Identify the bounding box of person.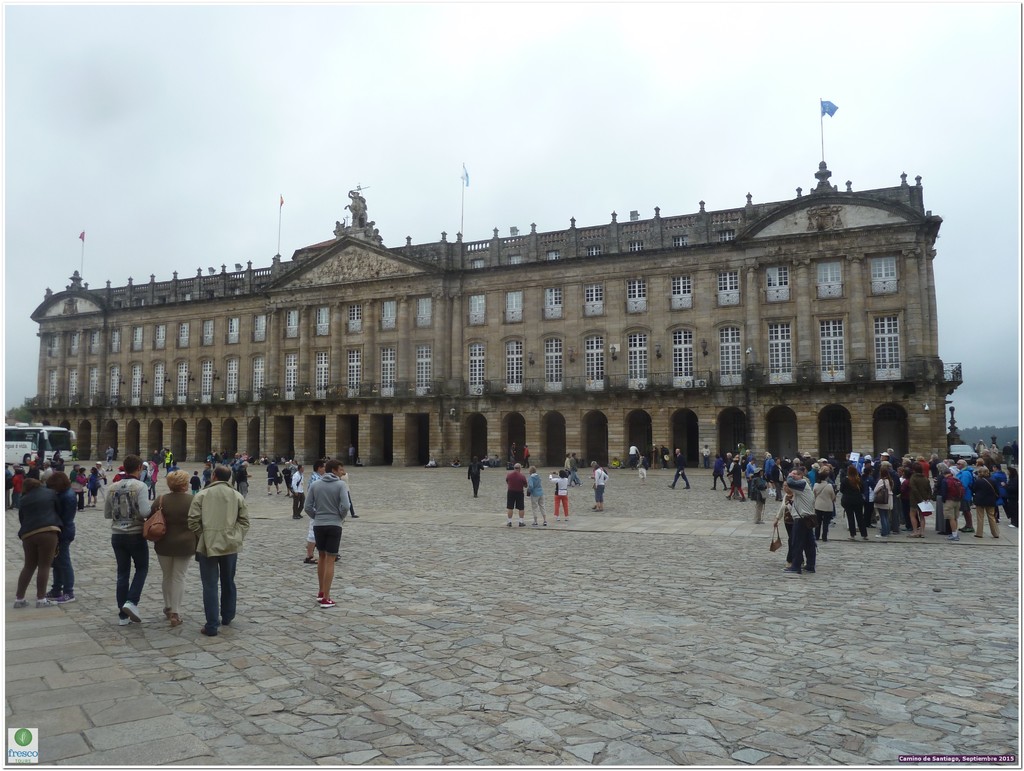
x1=508 y1=441 x2=517 y2=459.
